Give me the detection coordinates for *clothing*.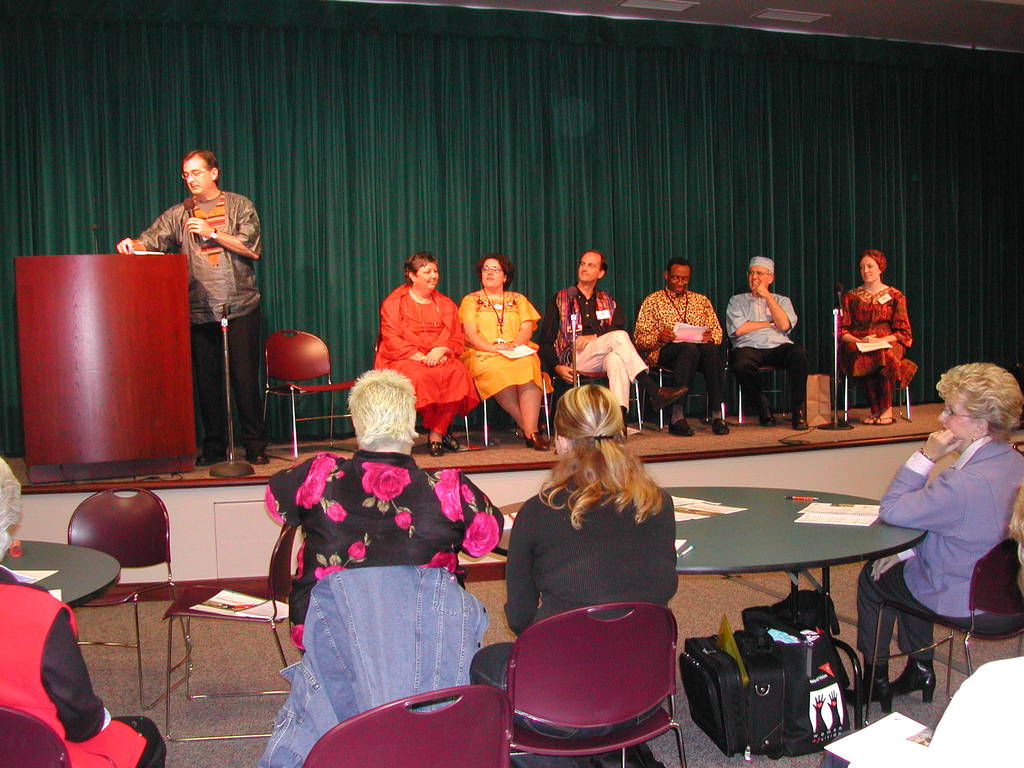
(479, 457, 685, 742).
